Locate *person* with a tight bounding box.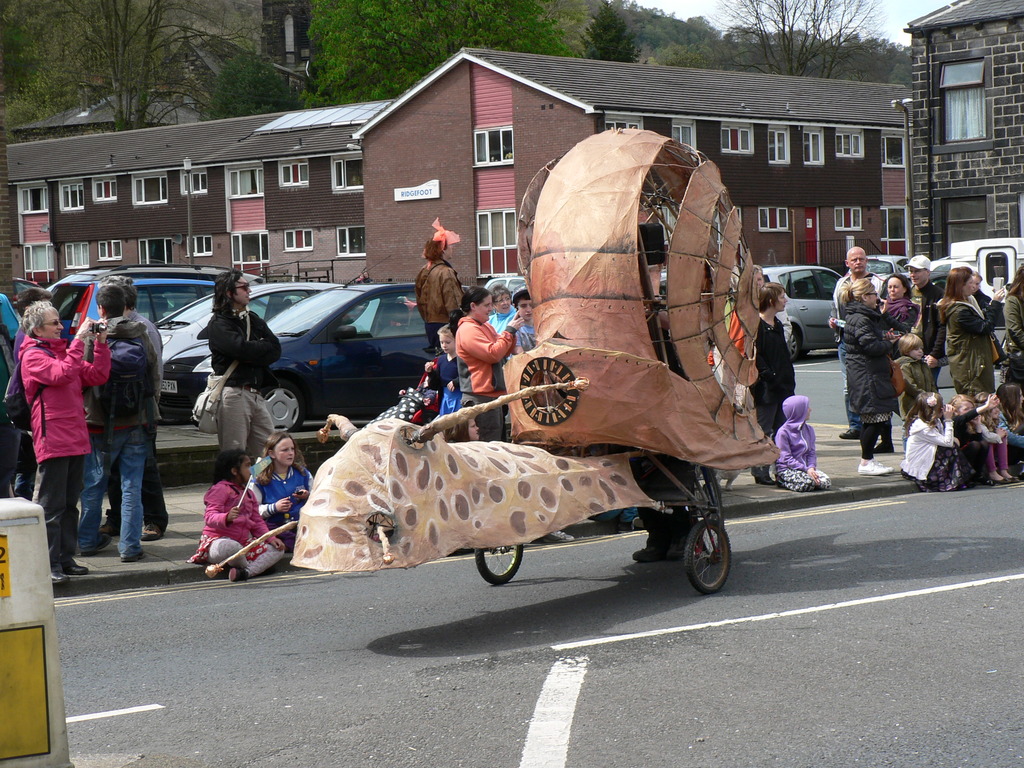
l=452, t=286, r=525, b=433.
